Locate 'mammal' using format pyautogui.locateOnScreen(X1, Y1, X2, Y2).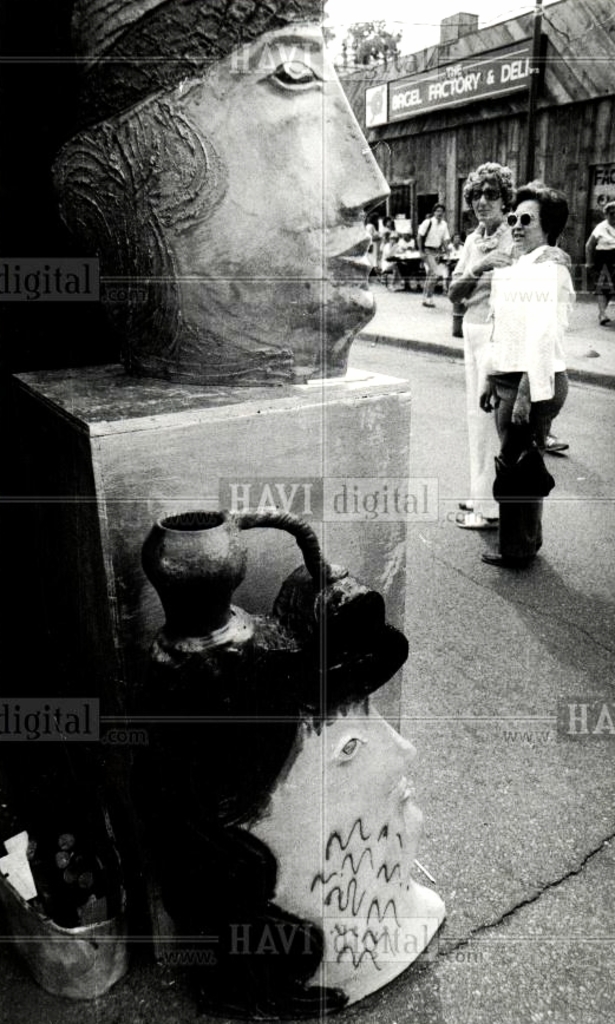
pyautogui.locateOnScreen(576, 208, 614, 319).
